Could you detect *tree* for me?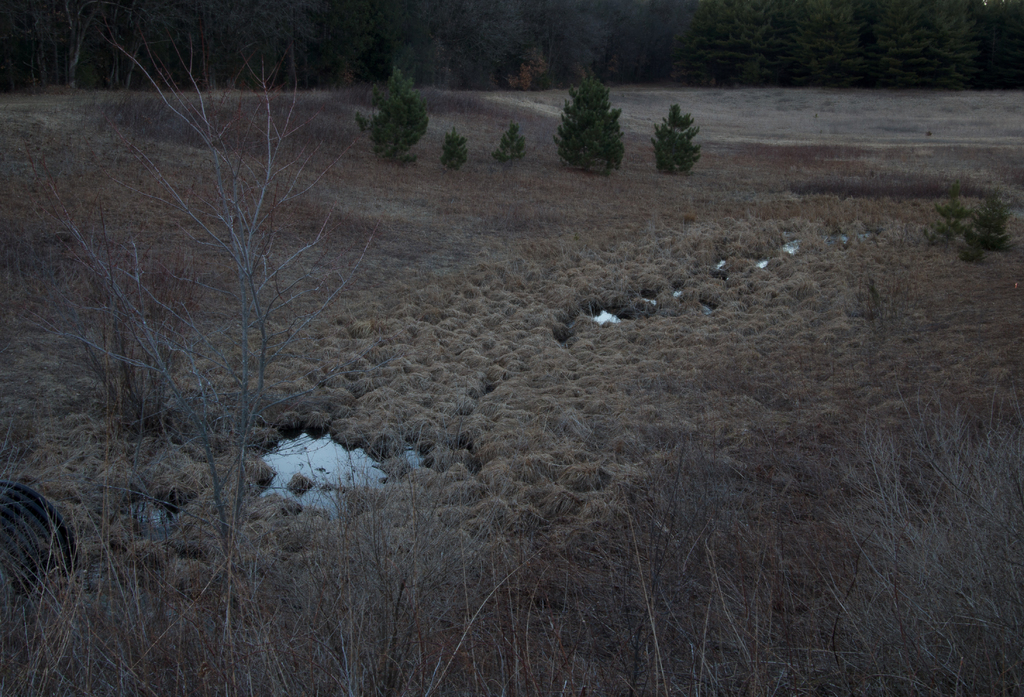
Detection result: 614, 0, 699, 77.
